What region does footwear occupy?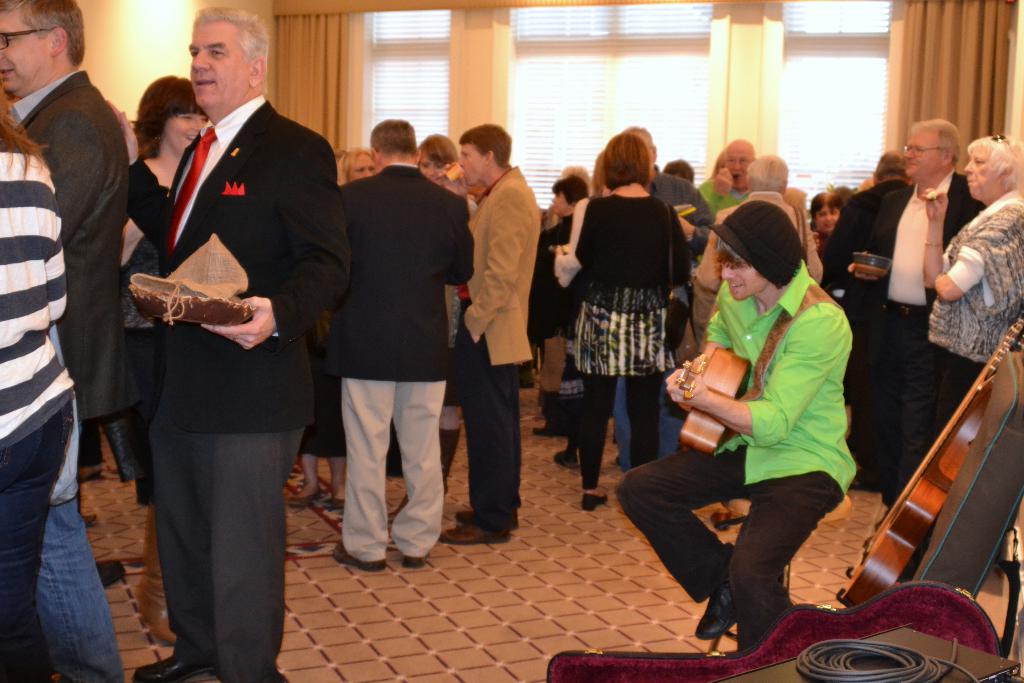
x1=406 y1=554 x2=435 y2=564.
